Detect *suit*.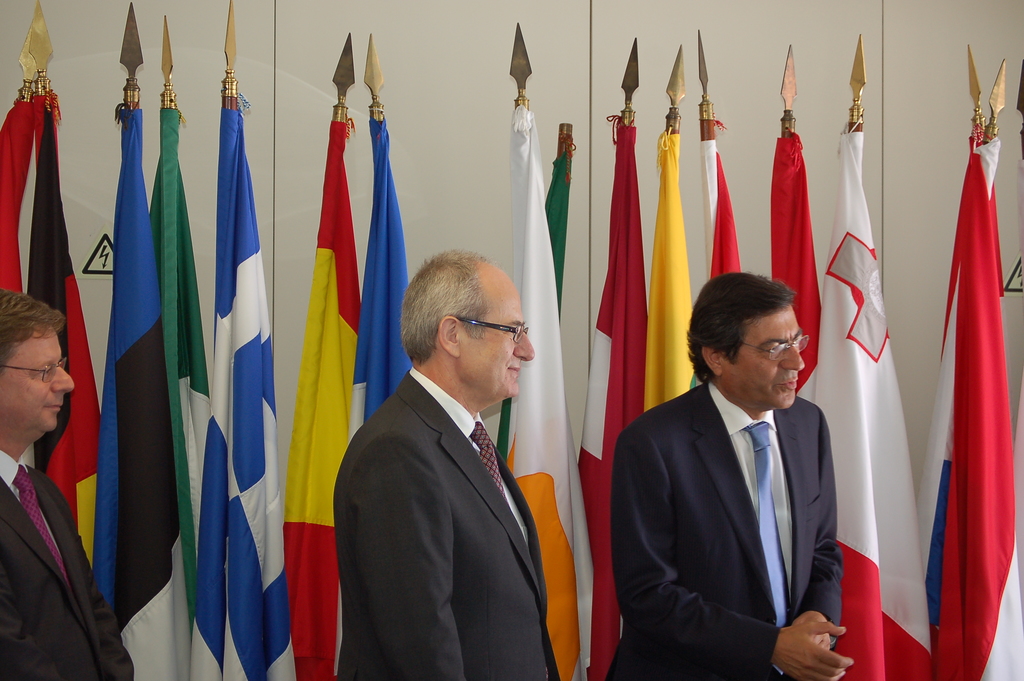
Detected at <bbox>629, 319, 853, 660</bbox>.
